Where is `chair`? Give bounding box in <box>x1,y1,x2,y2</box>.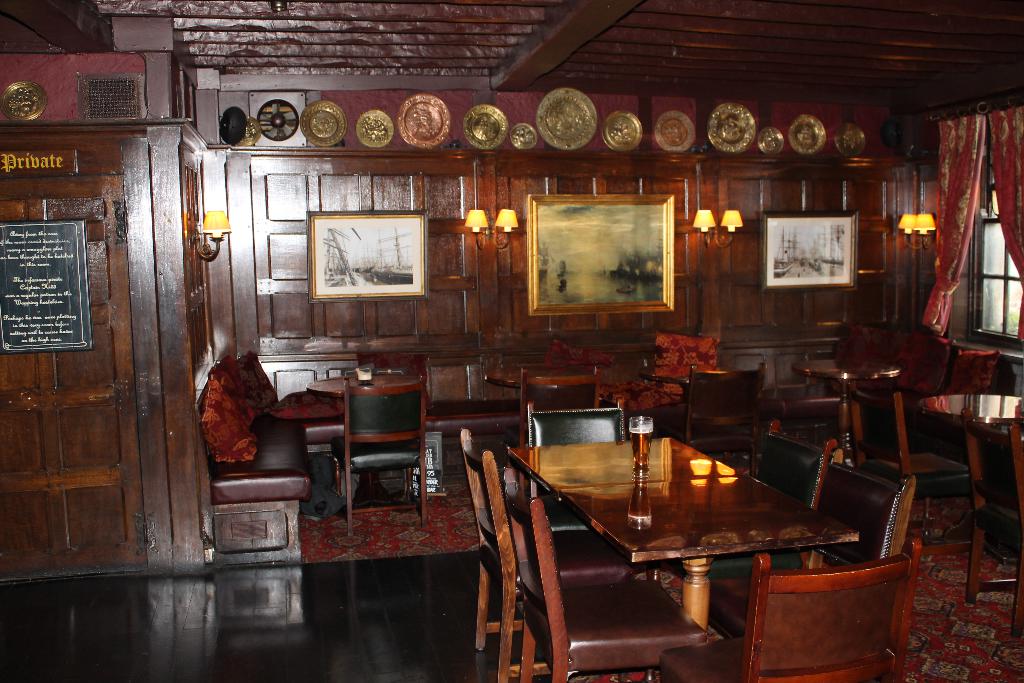
<box>339,363,426,482</box>.
